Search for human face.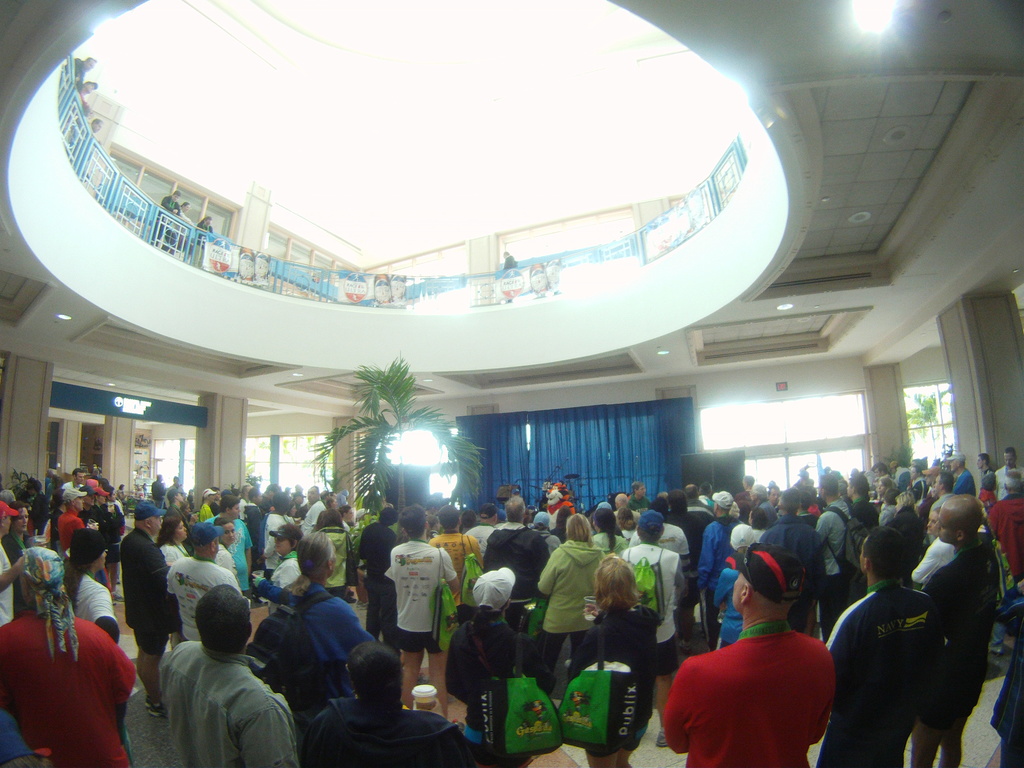
Found at 306 489 316 502.
